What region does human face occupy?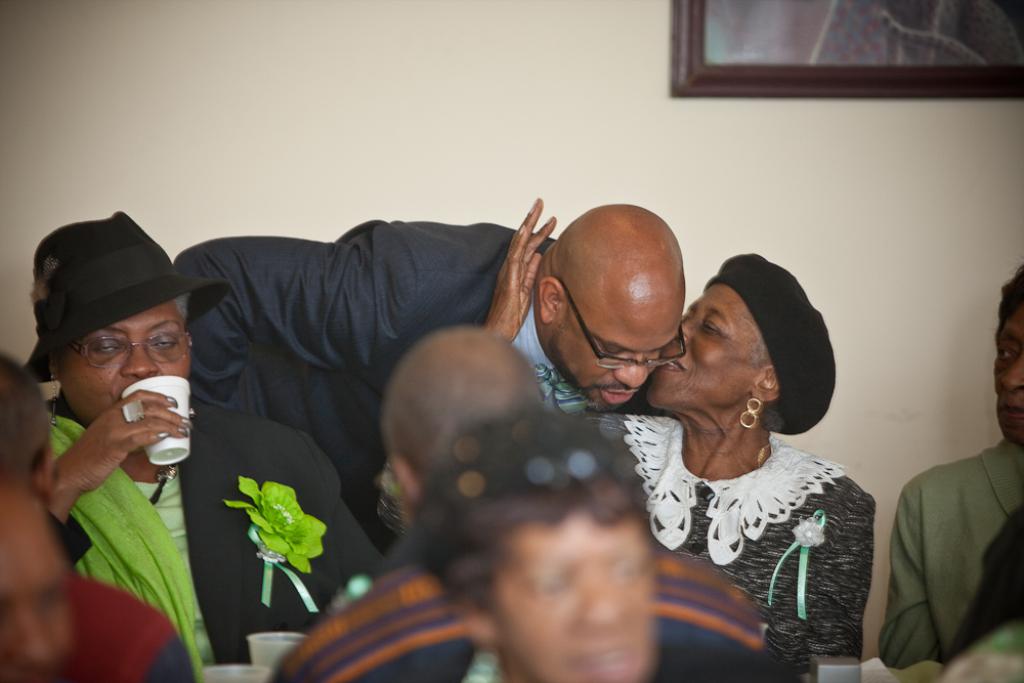
BBox(551, 305, 679, 415).
